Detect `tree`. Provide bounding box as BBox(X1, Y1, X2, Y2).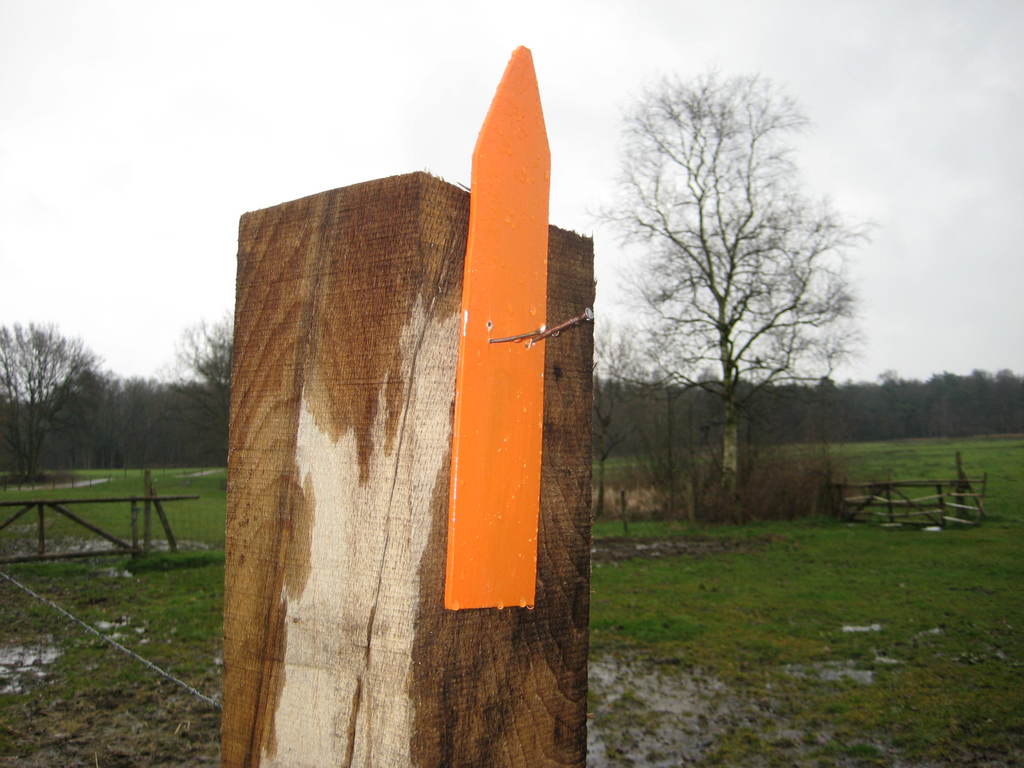
BBox(587, 71, 868, 504).
